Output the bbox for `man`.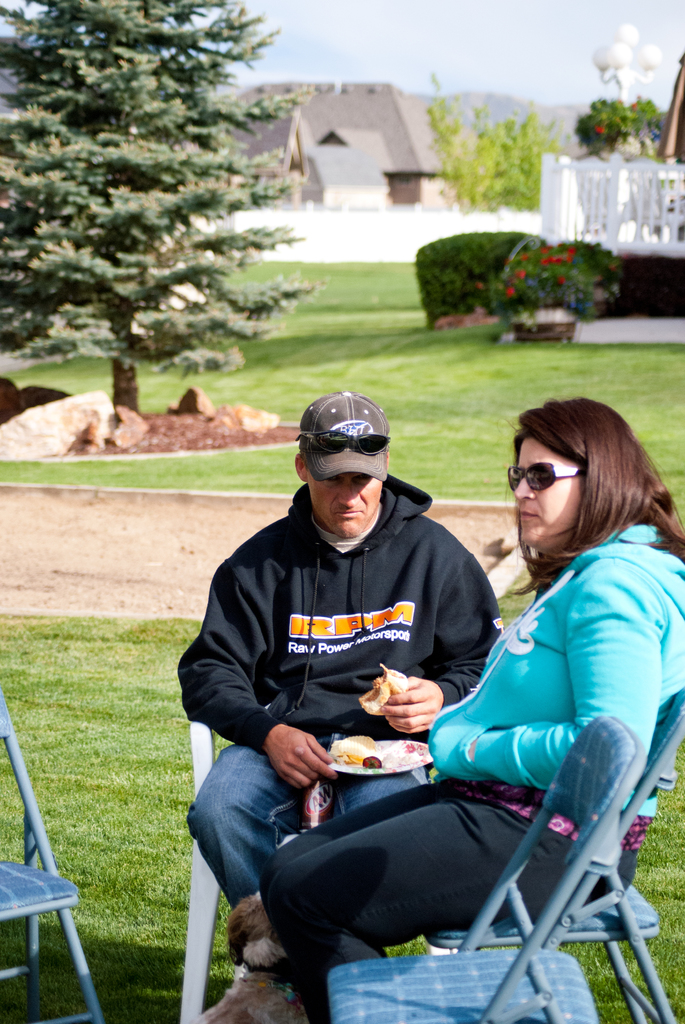
185,392,579,997.
